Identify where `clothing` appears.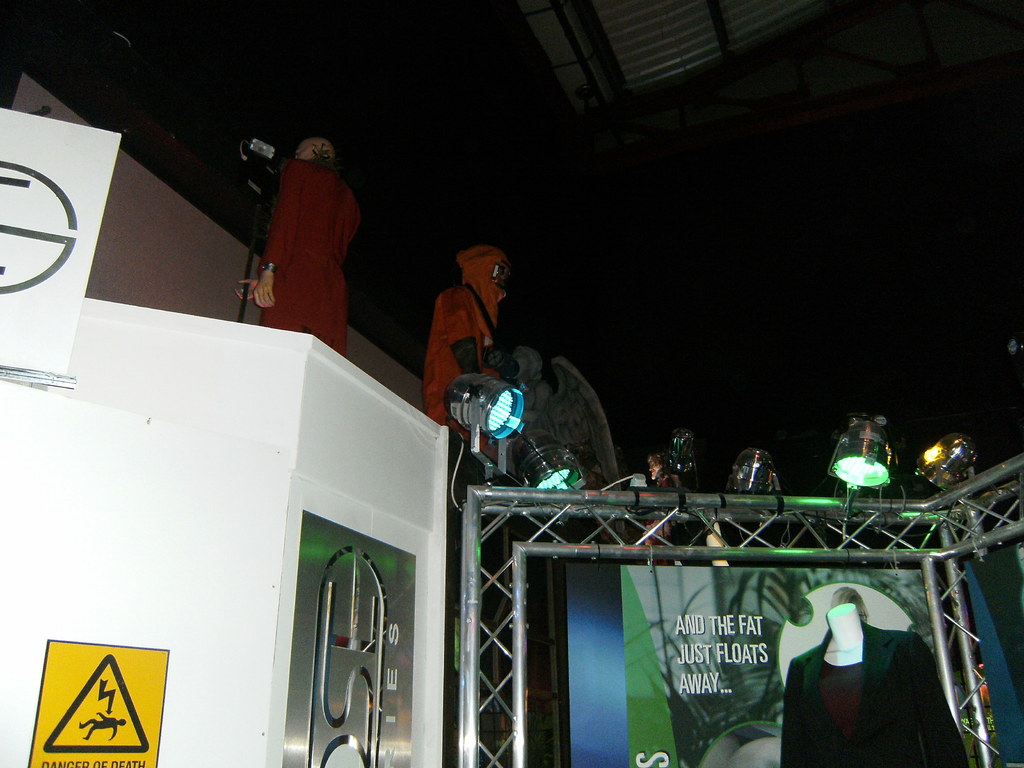
Appears at (429, 289, 502, 455).
